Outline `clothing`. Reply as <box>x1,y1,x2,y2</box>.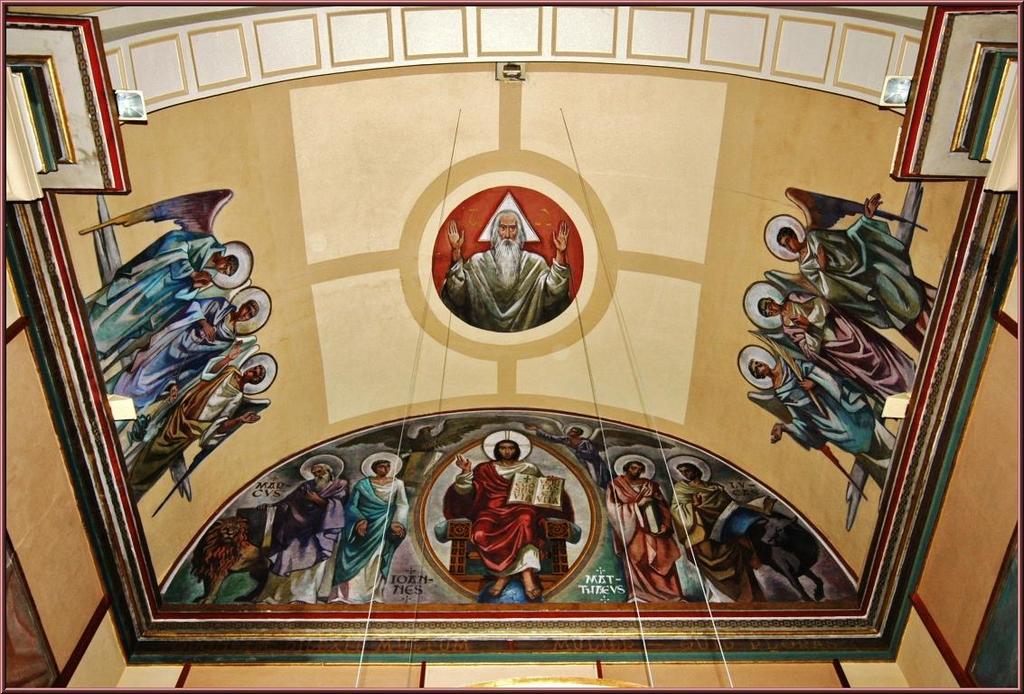
<box>260,473,346,606</box>.
